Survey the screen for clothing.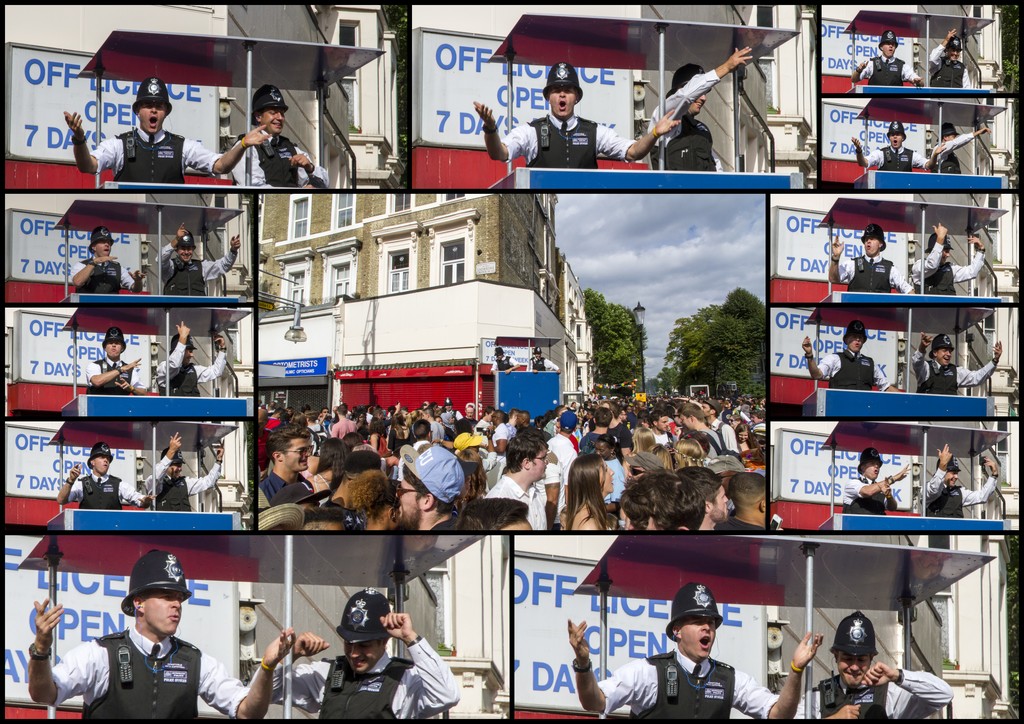
Survey found: <region>833, 254, 913, 294</region>.
